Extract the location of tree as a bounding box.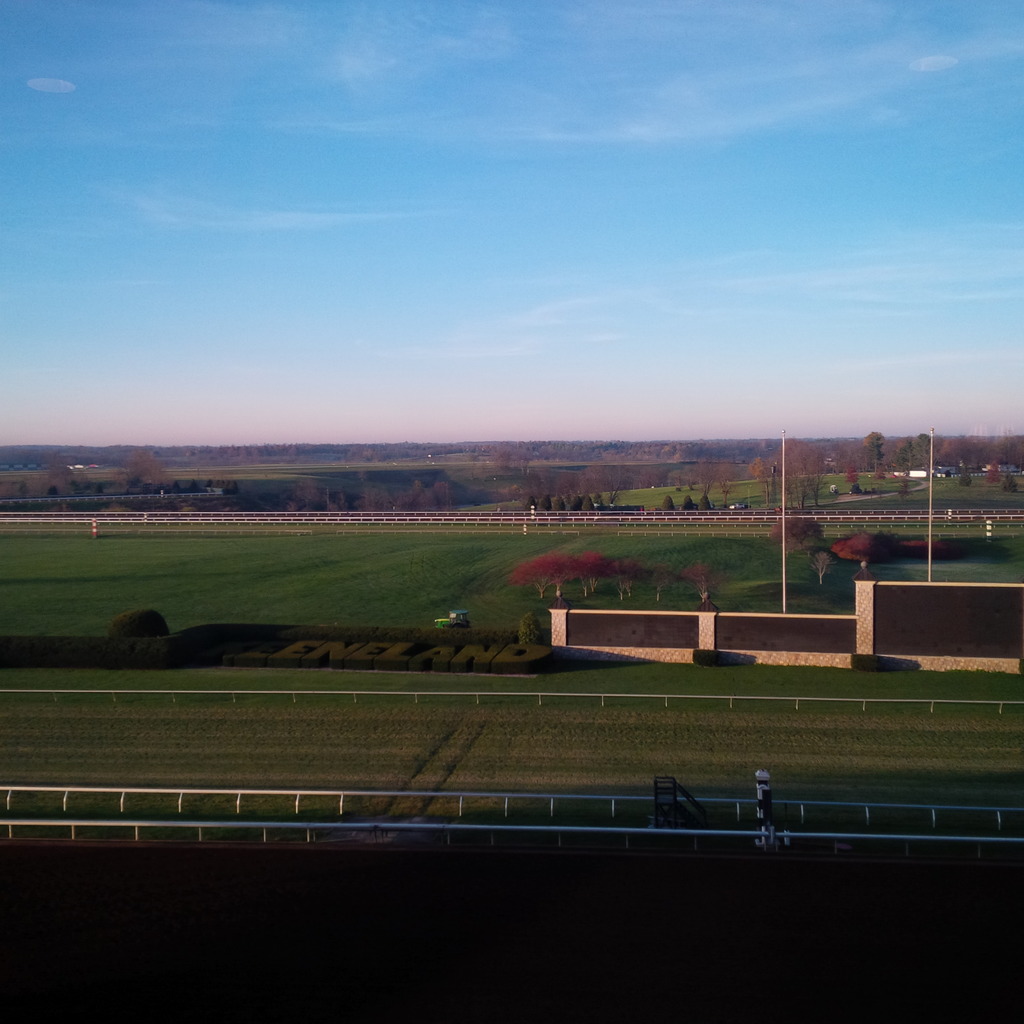
pyautogui.locateOnScreen(579, 455, 629, 499).
